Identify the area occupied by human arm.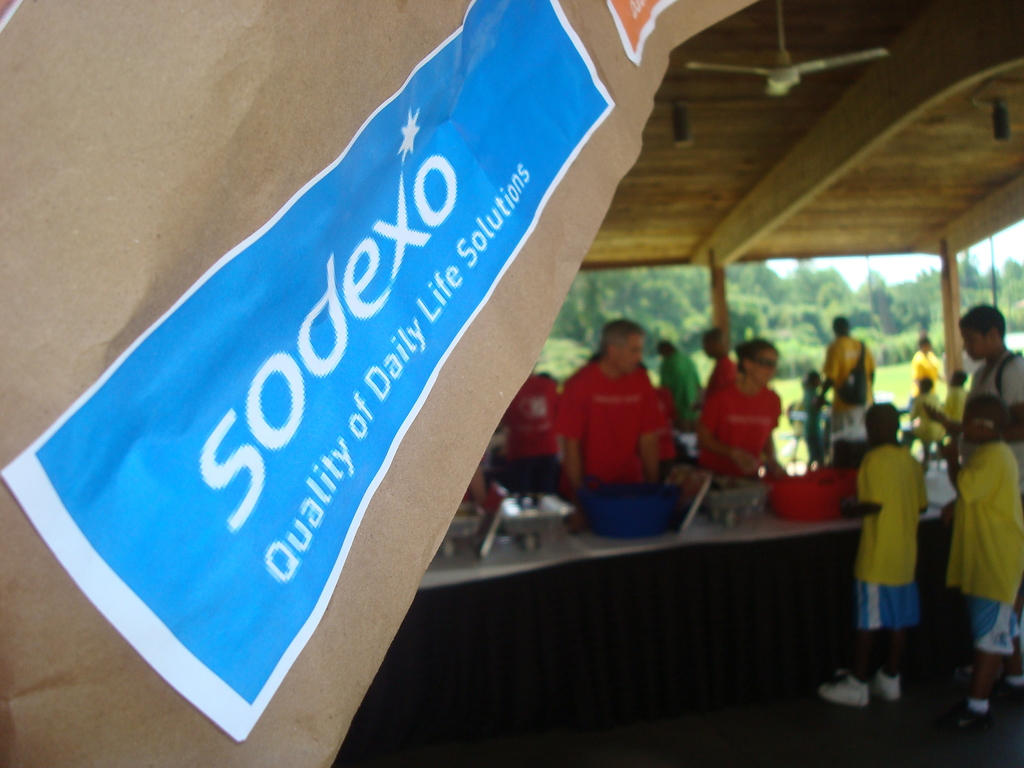
Area: box=[908, 397, 918, 421].
